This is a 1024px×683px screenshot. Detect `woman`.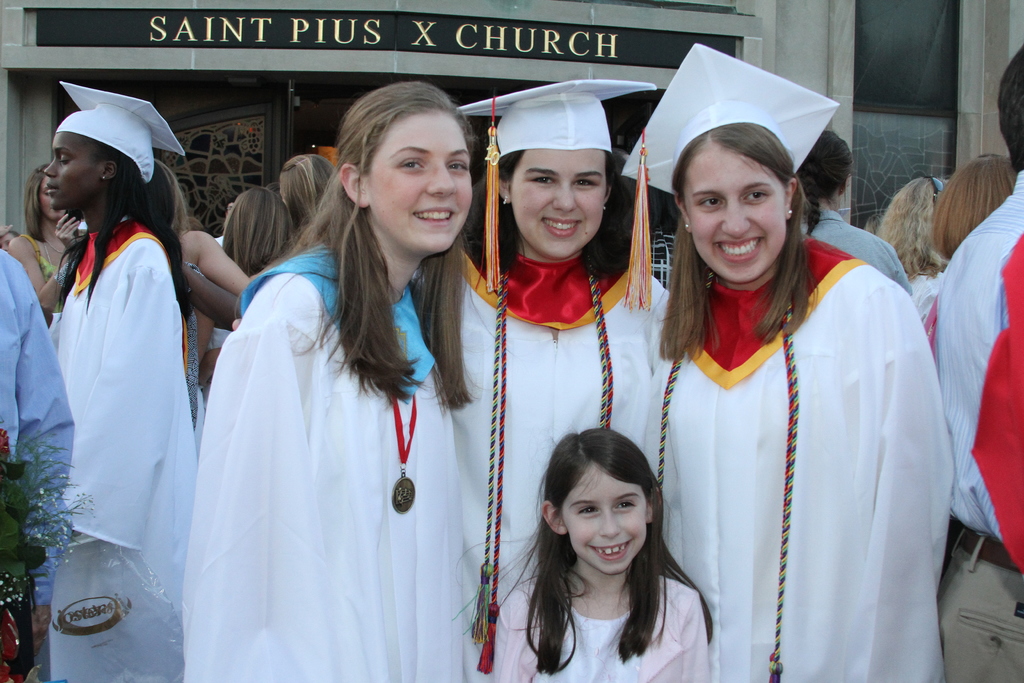
x1=278, y1=151, x2=334, y2=239.
